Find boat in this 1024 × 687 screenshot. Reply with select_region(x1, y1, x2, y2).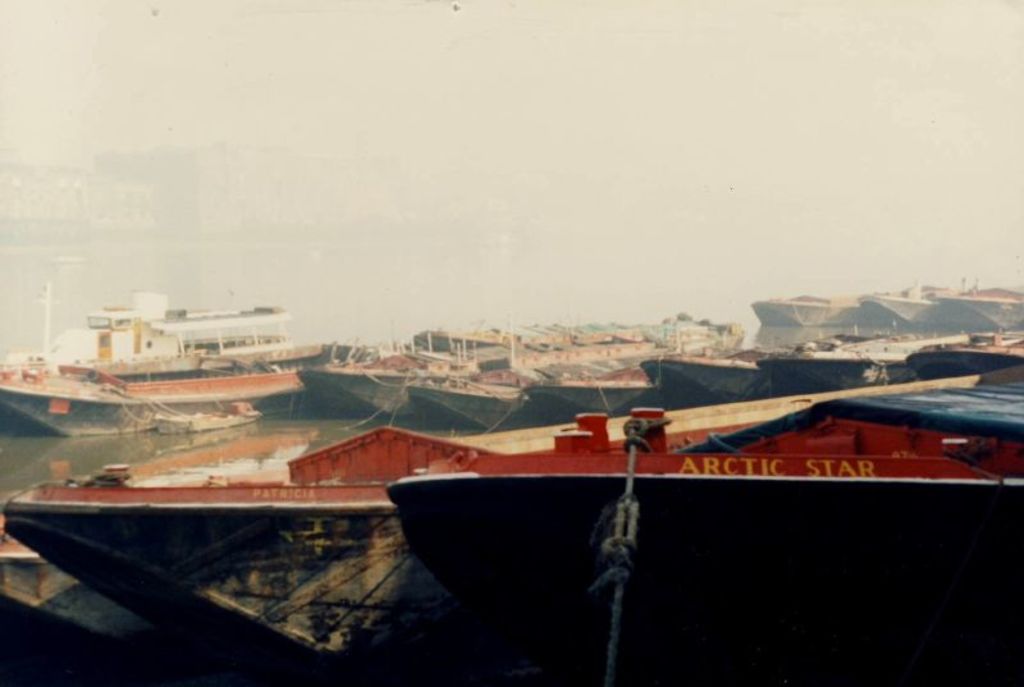
select_region(756, 301, 864, 334).
